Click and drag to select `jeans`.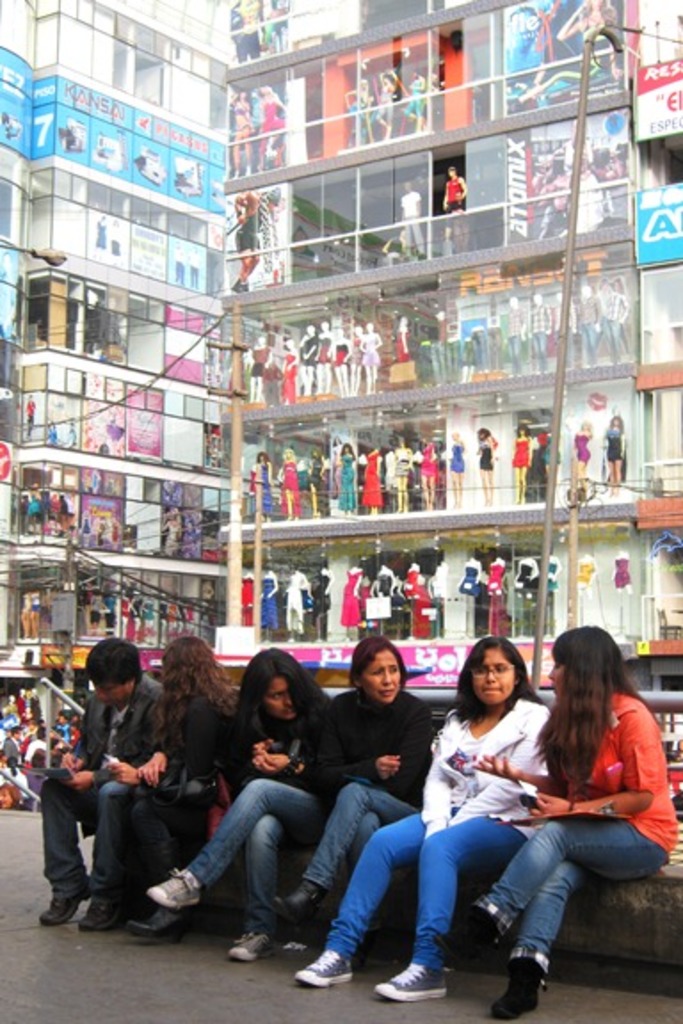
Selection: box=[169, 786, 342, 951].
